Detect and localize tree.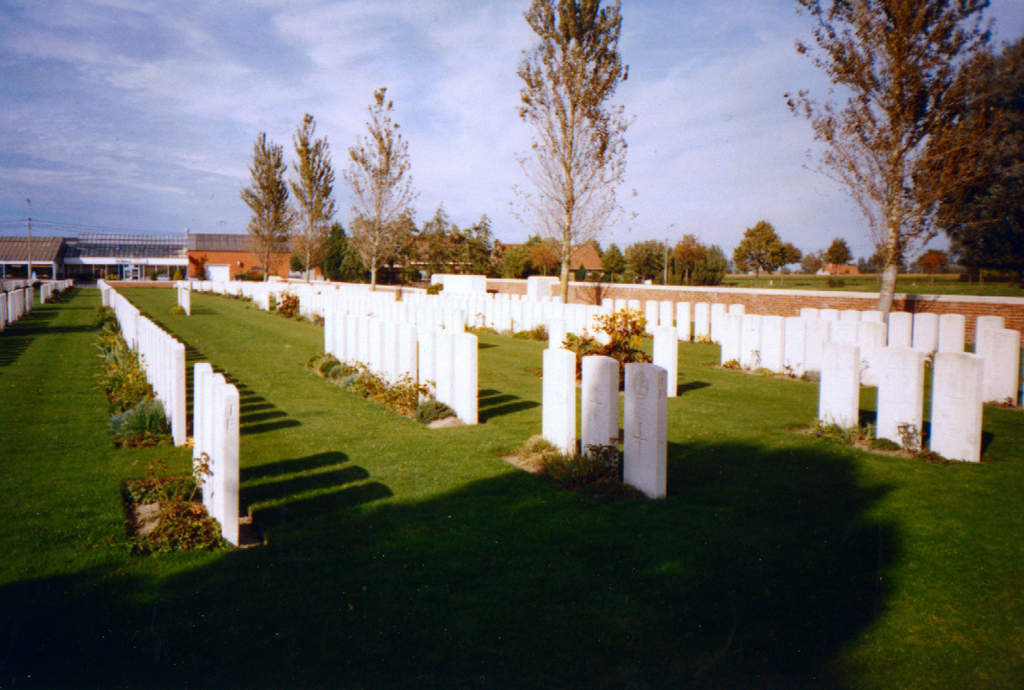
Localized at (left=511, top=231, right=566, bottom=279).
